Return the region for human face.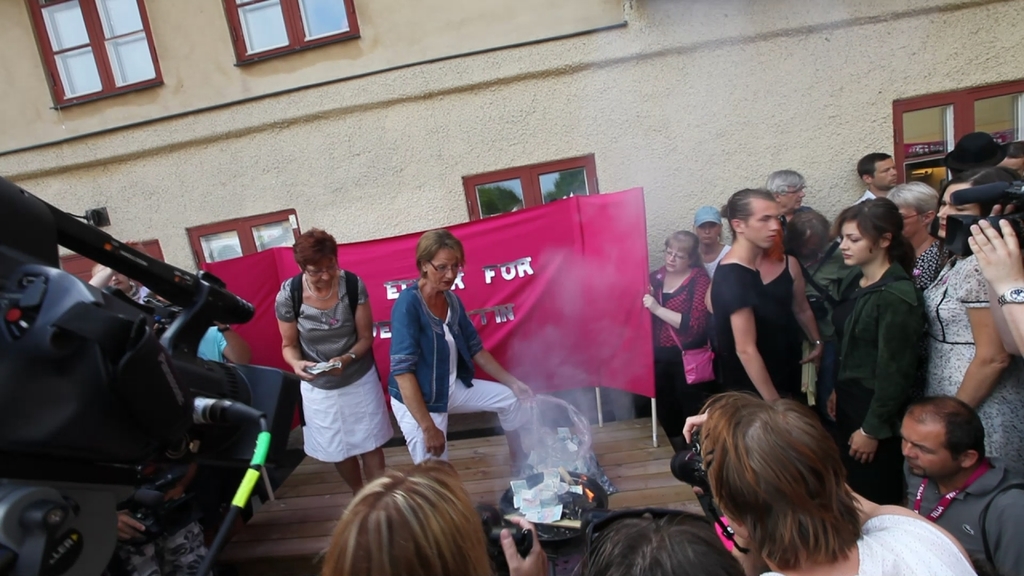
[left=901, top=206, right=926, bottom=240].
